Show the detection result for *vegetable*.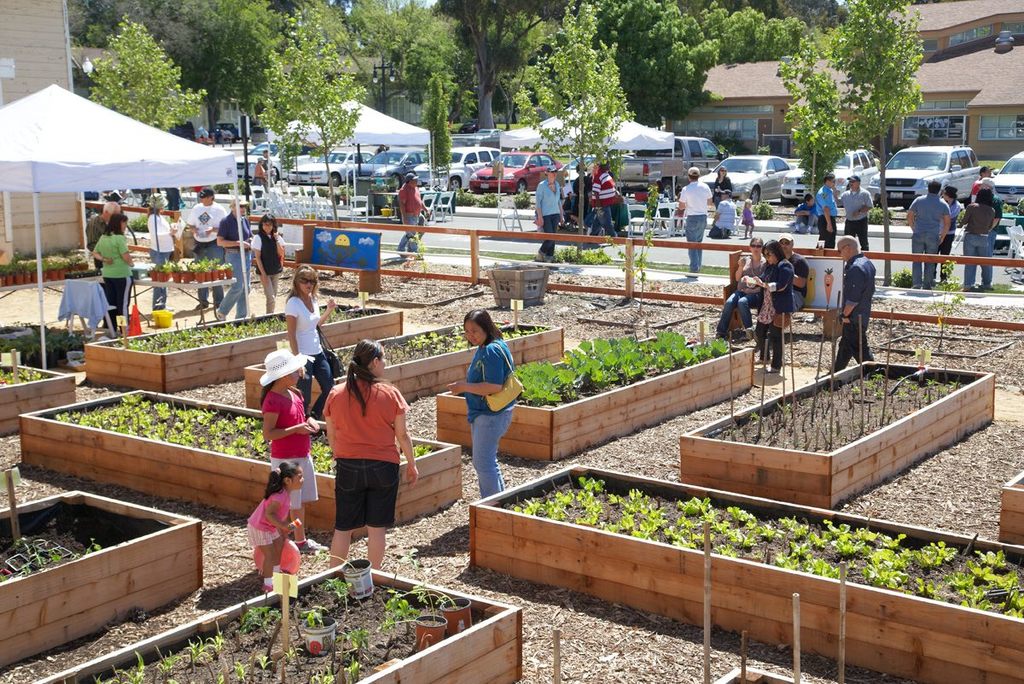
region(350, 628, 372, 652).
